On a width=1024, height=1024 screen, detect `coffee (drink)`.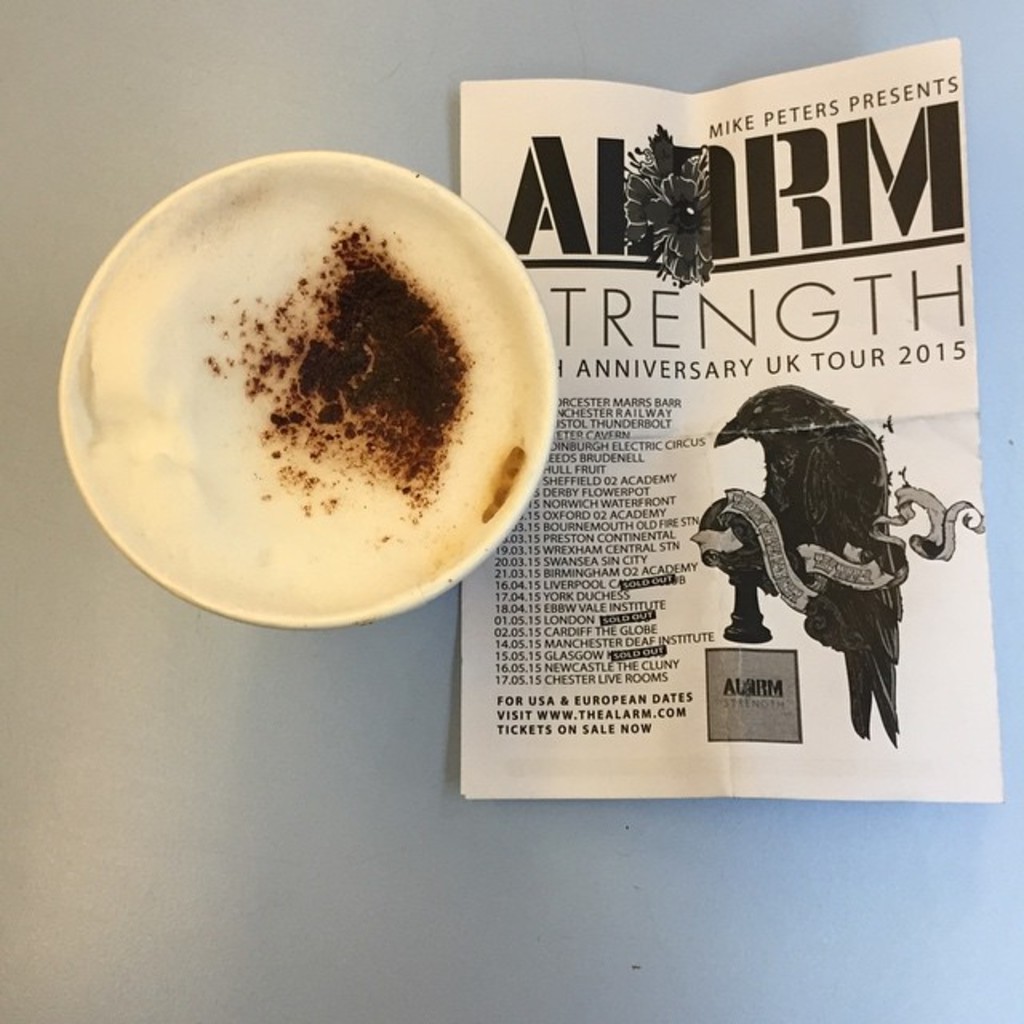
(left=67, top=163, right=542, bottom=618).
